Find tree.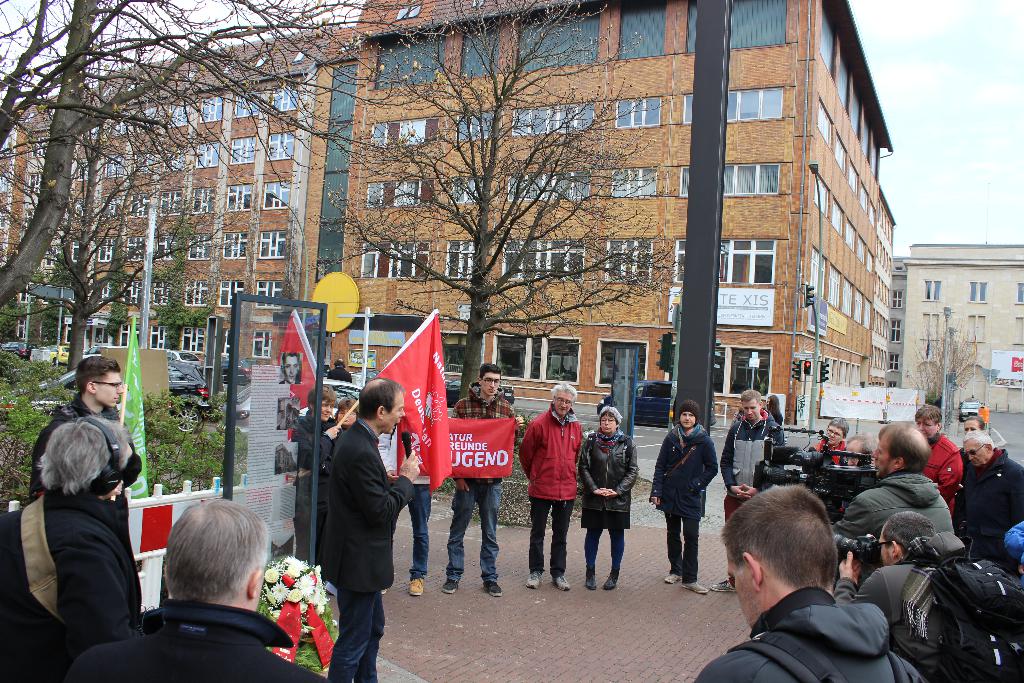
(905, 306, 984, 409).
